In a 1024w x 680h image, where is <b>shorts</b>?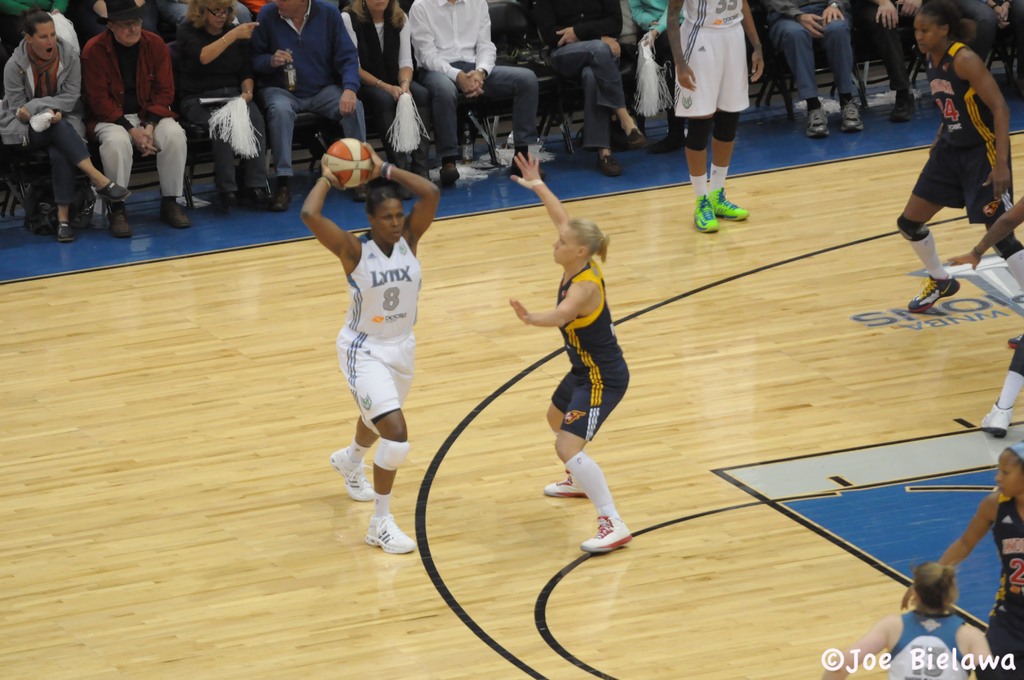
{"x1": 910, "y1": 145, "x2": 1010, "y2": 220}.
